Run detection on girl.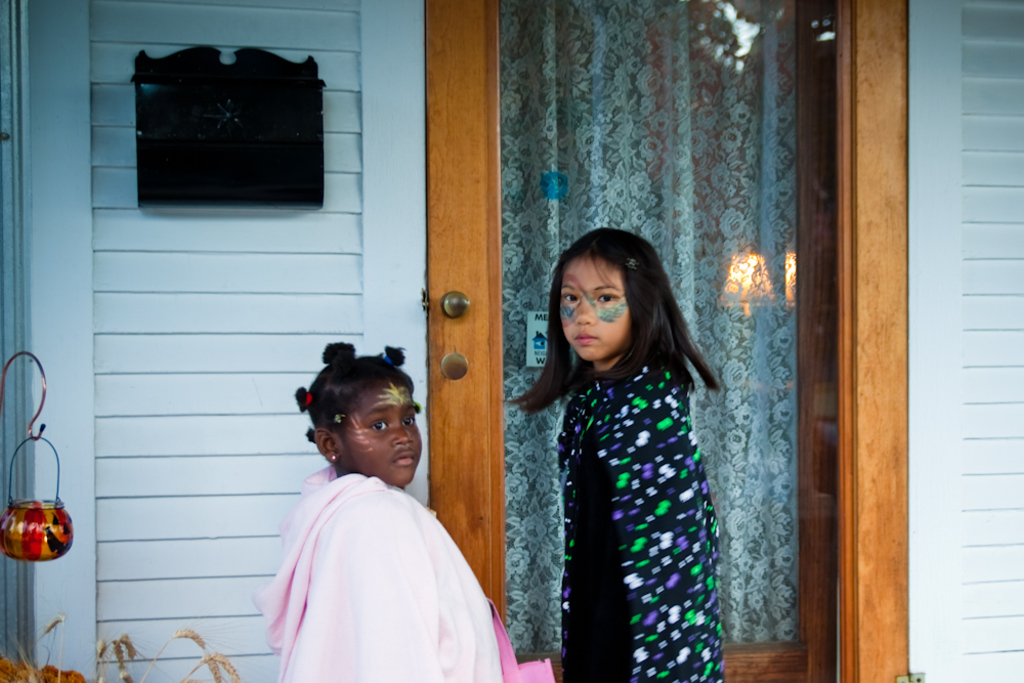
Result: {"x1": 254, "y1": 339, "x2": 548, "y2": 682}.
